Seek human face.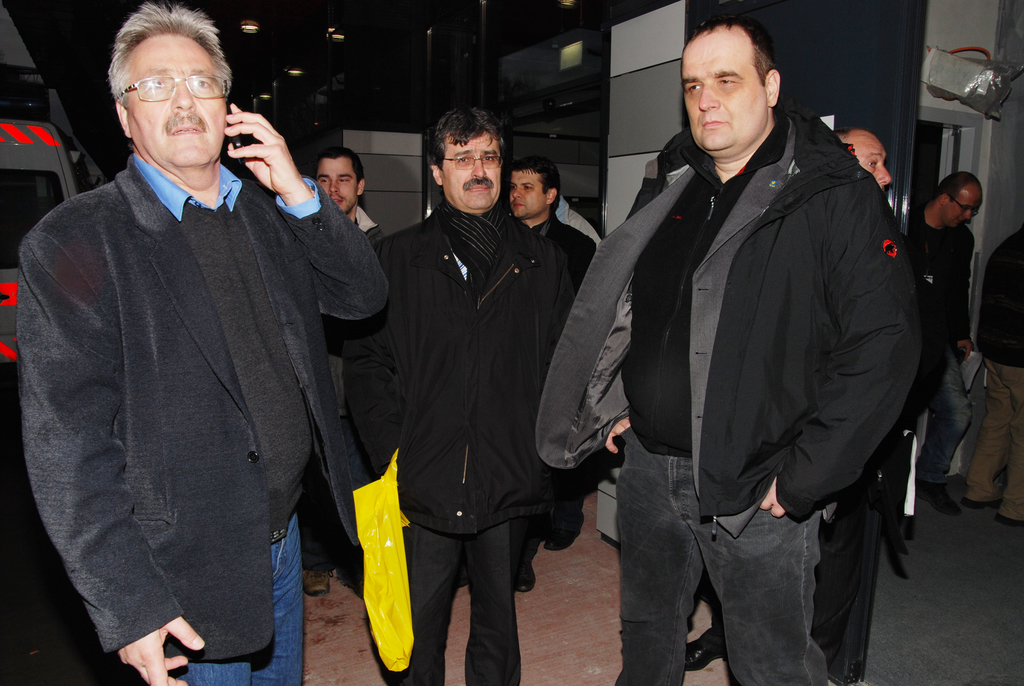
pyautogui.locateOnScreen(852, 135, 886, 187).
